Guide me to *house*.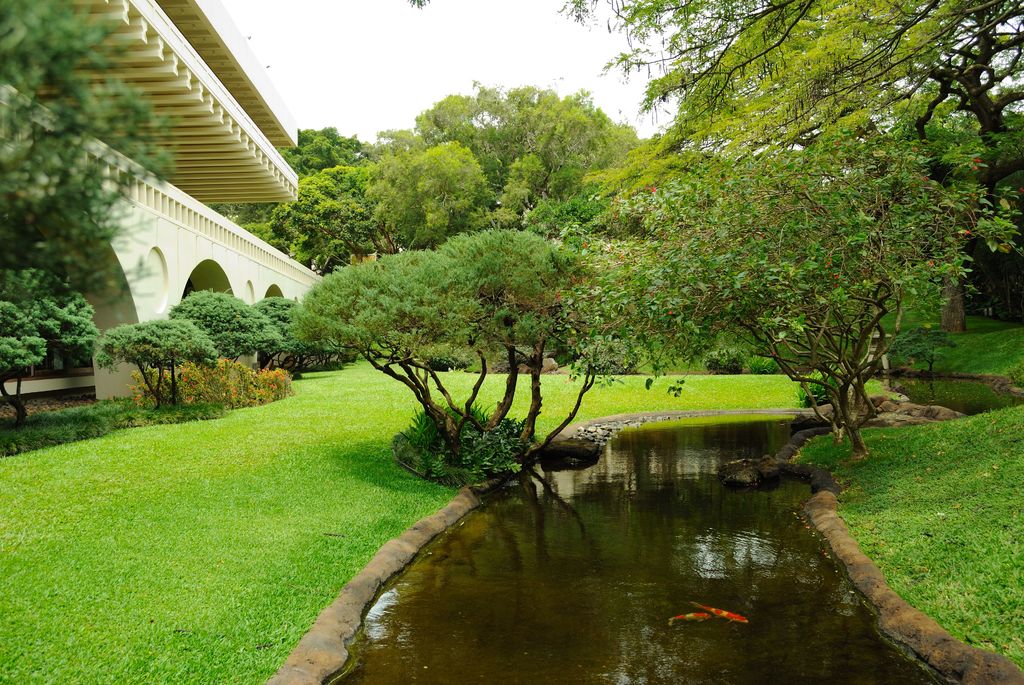
Guidance: BBox(15, 36, 330, 379).
